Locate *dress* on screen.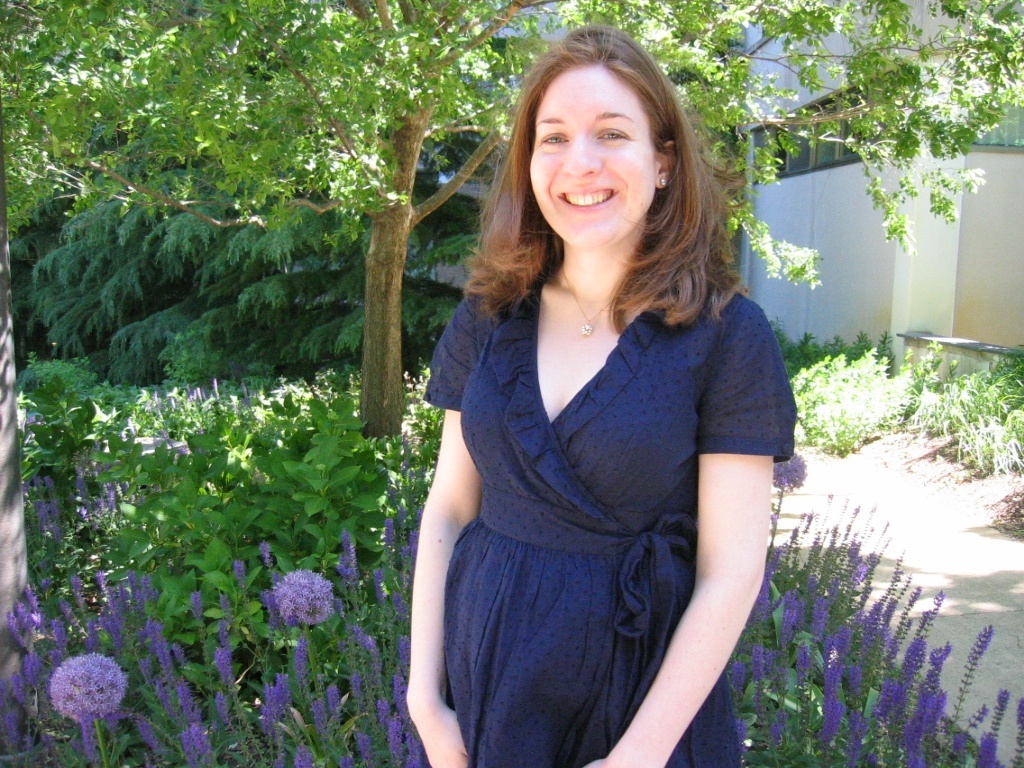
On screen at (left=417, top=287, right=798, bottom=767).
